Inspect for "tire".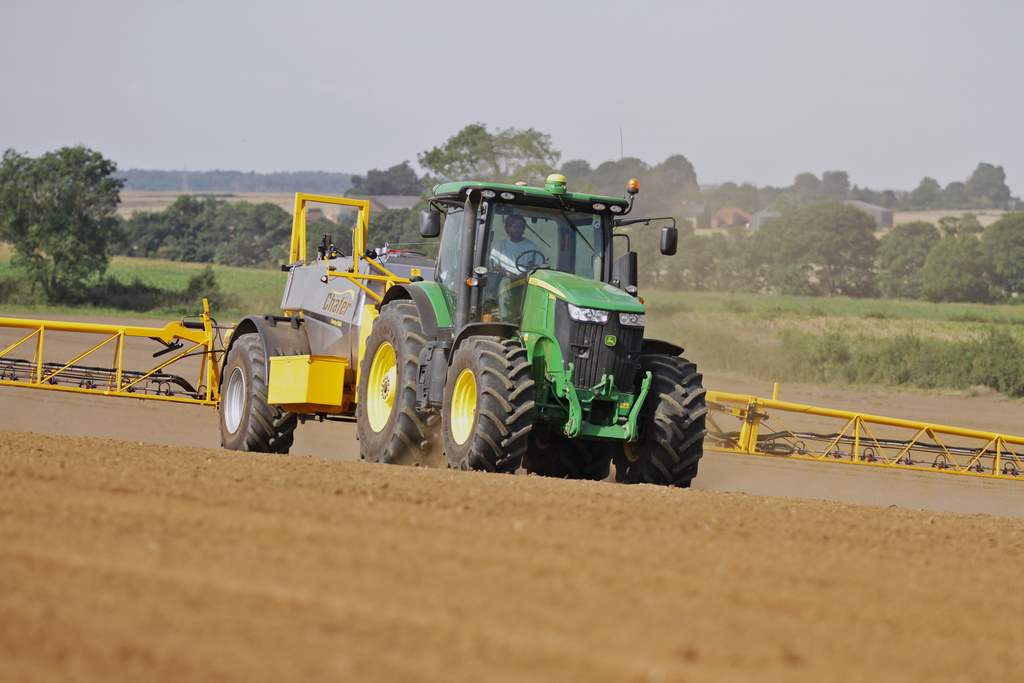
Inspection: bbox=(360, 292, 447, 468).
